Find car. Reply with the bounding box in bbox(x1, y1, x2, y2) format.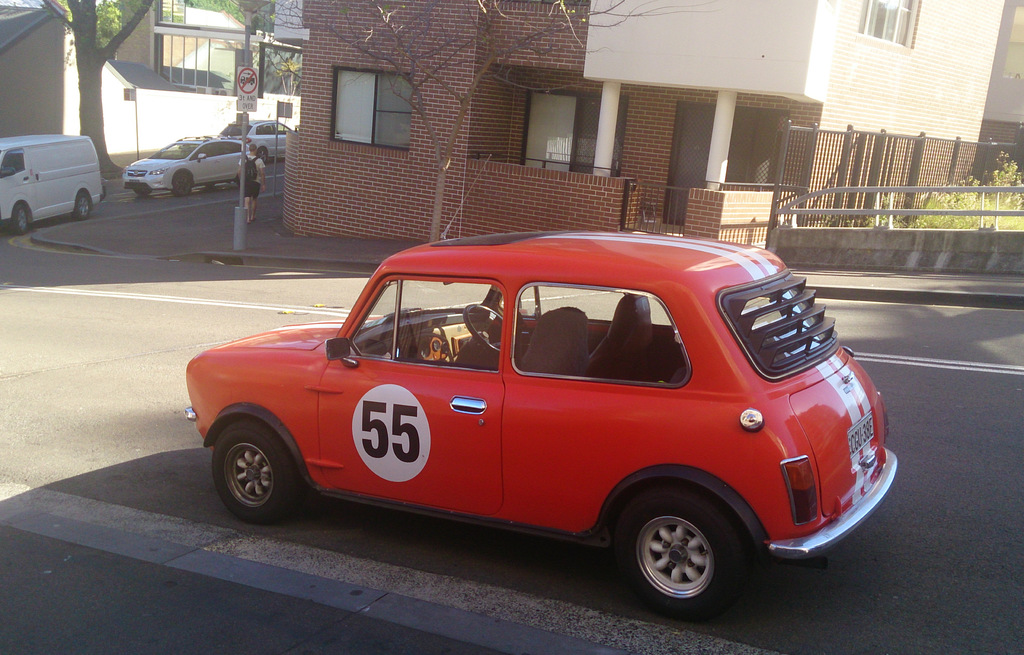
bbox(116, 131, 253, 200).
